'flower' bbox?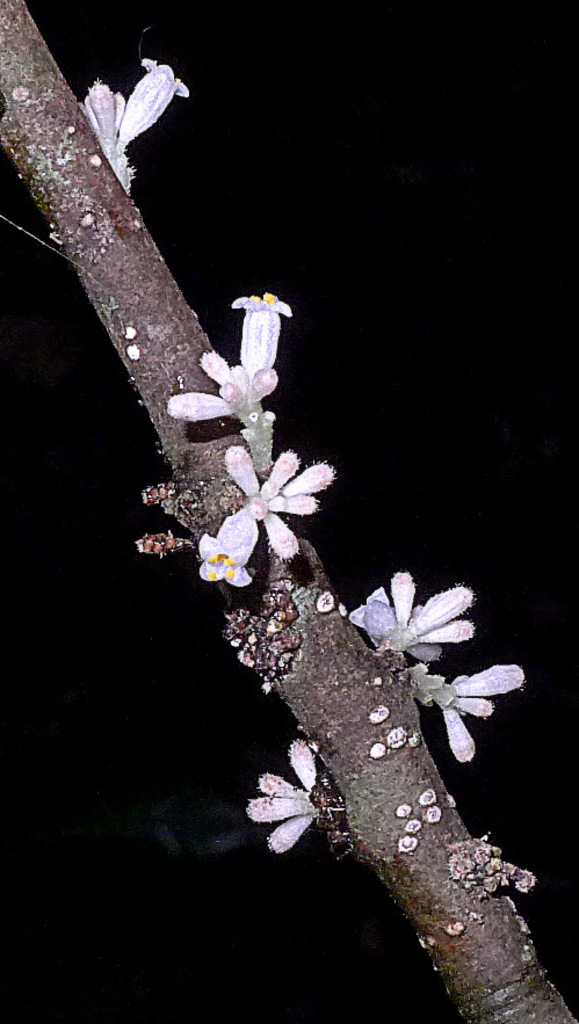
crop(403, 661, 521, 763)
